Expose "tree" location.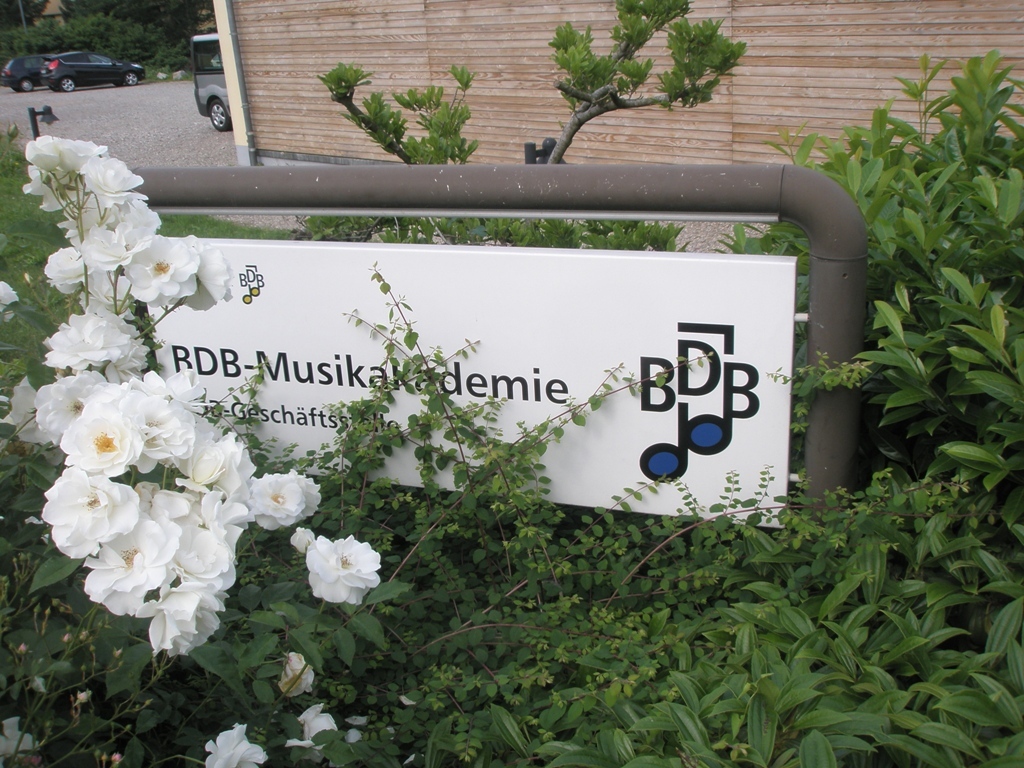
Exposed at {"left": 154, "top": 35, "right": 193, "bottom": 78}.
